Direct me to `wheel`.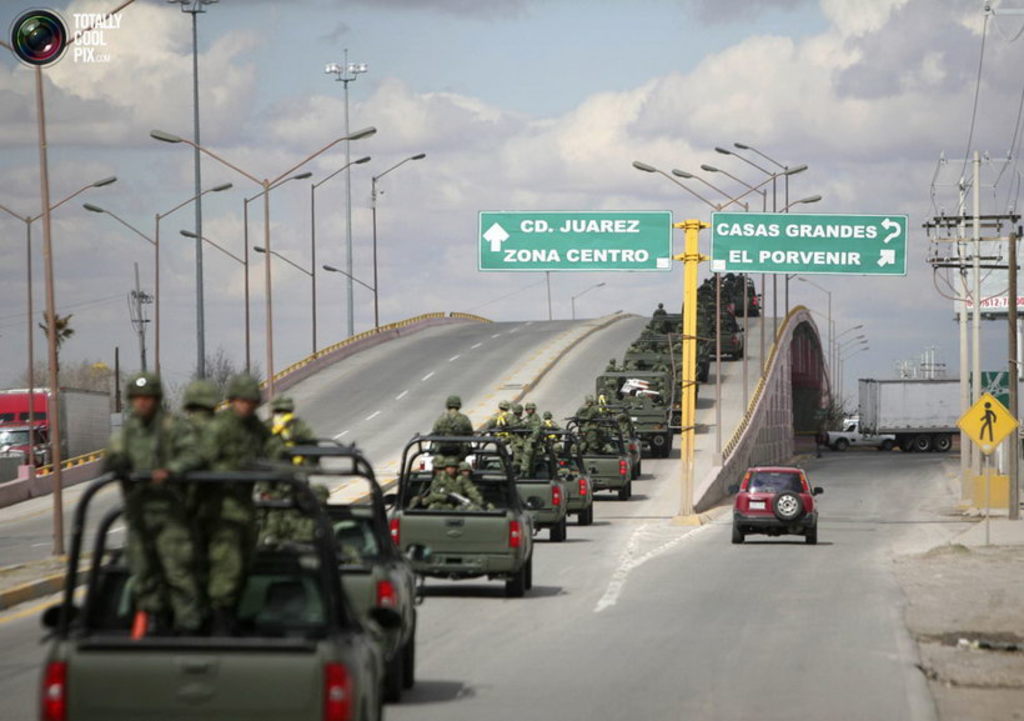
Direction: x1=657, y1=440, x2=671, y2=460.
